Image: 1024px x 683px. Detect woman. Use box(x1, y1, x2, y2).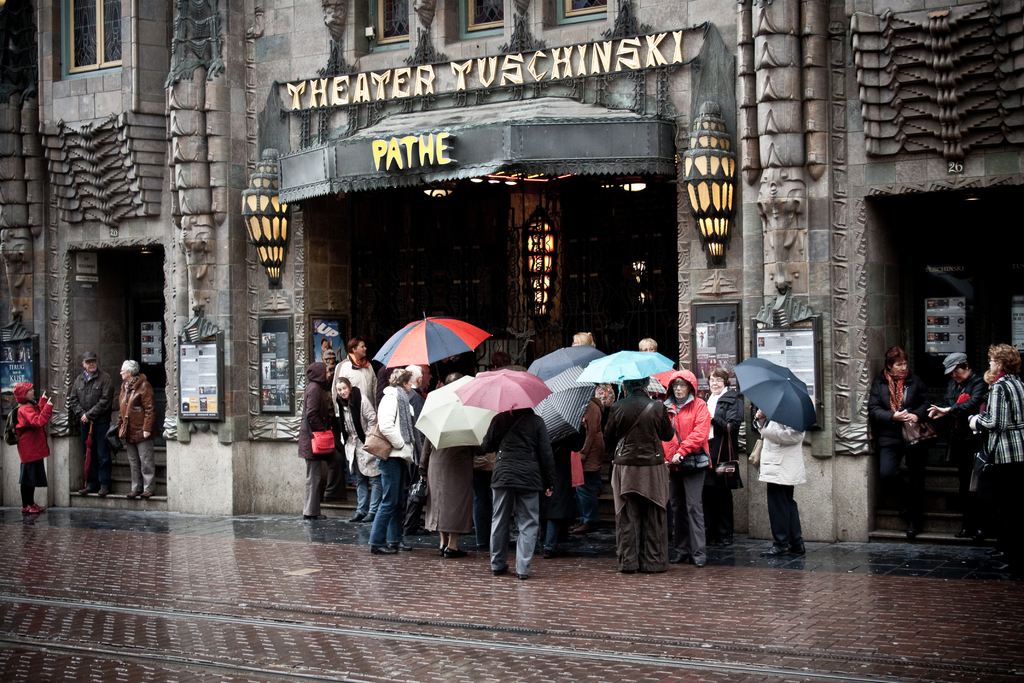
box(701, 368, 742, 547).
